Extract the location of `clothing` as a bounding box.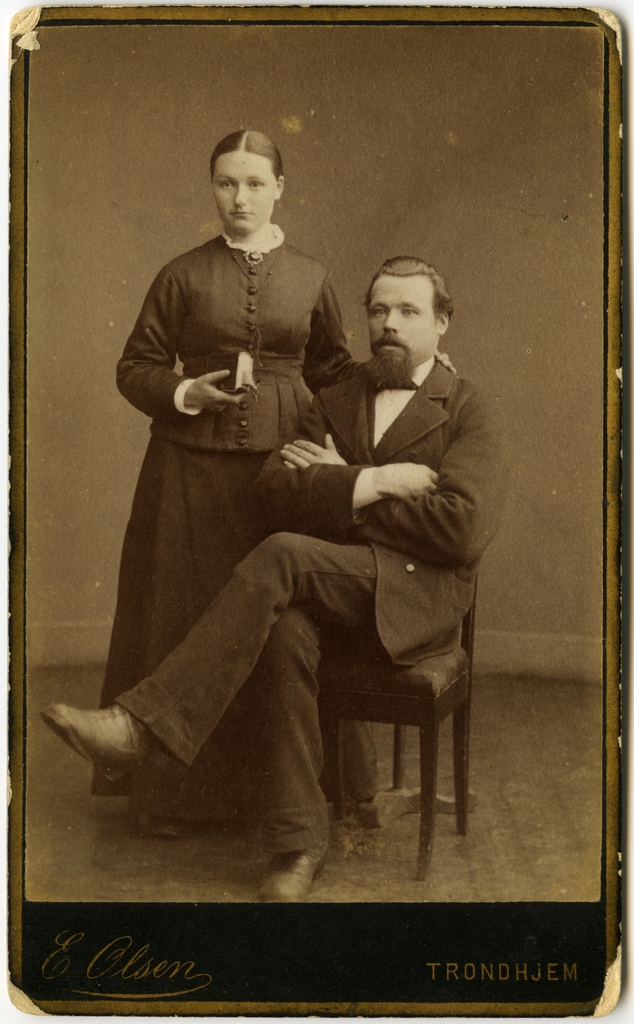
100:349:509:851.
